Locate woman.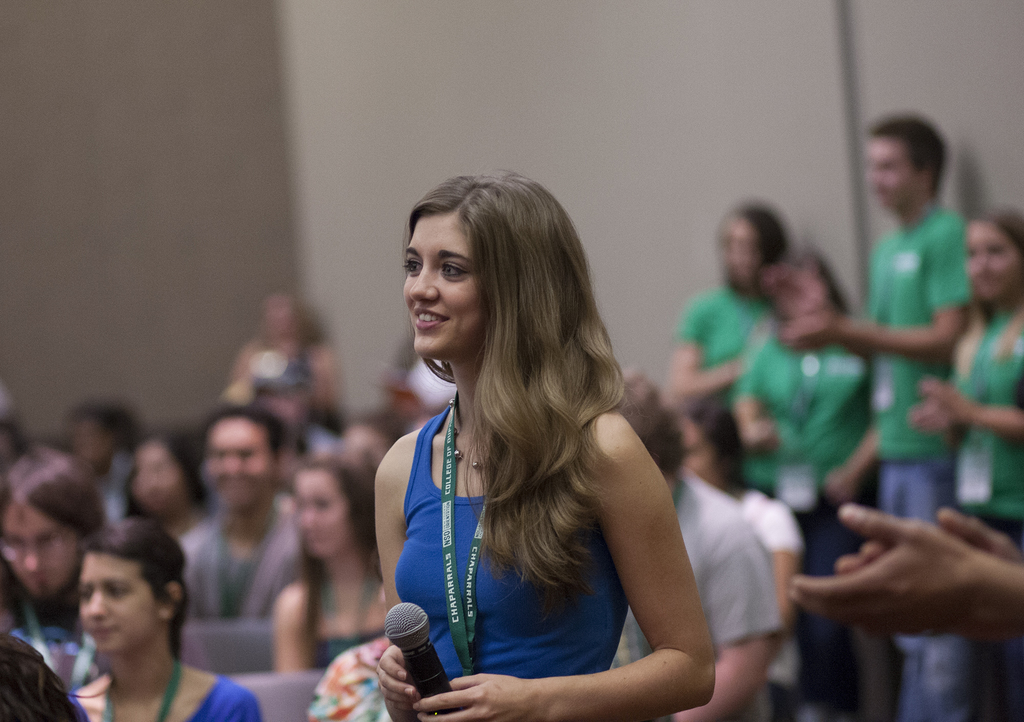
Bounding box: (913,214,1023,721).
